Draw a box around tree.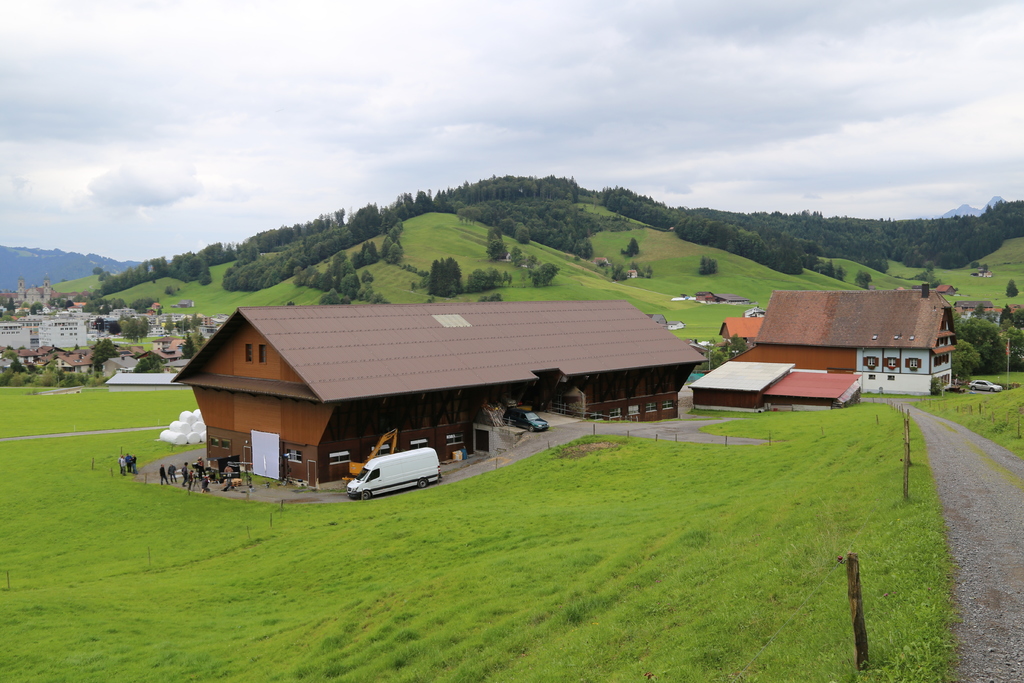
l=716, t=333, r=745, b=359.
